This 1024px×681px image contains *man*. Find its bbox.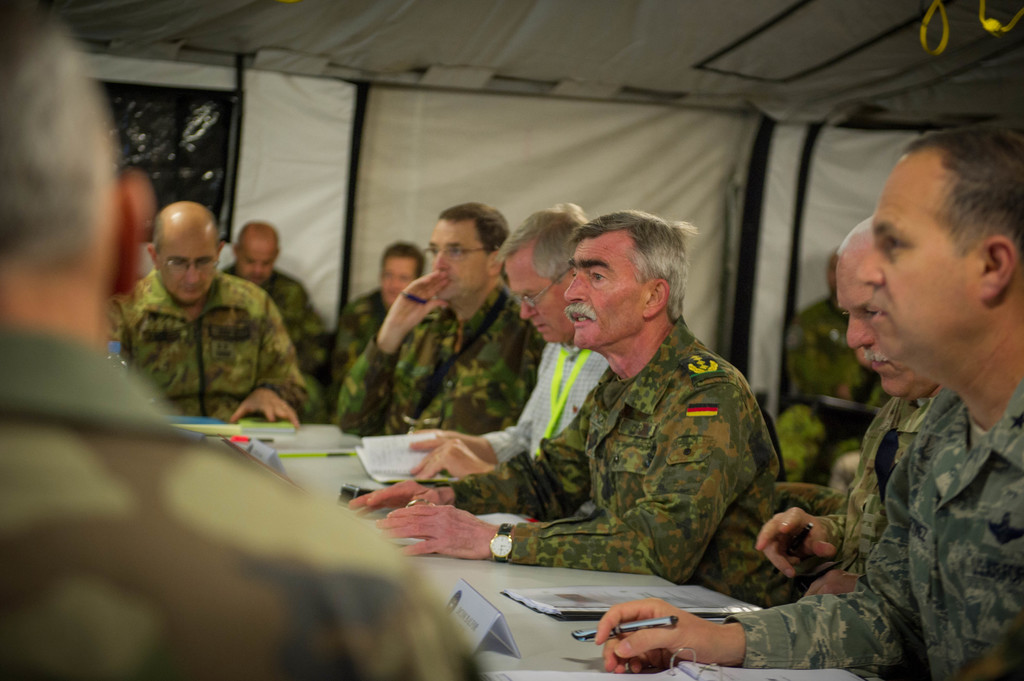
x1=339, y1=205, x2=545, y2=440.
